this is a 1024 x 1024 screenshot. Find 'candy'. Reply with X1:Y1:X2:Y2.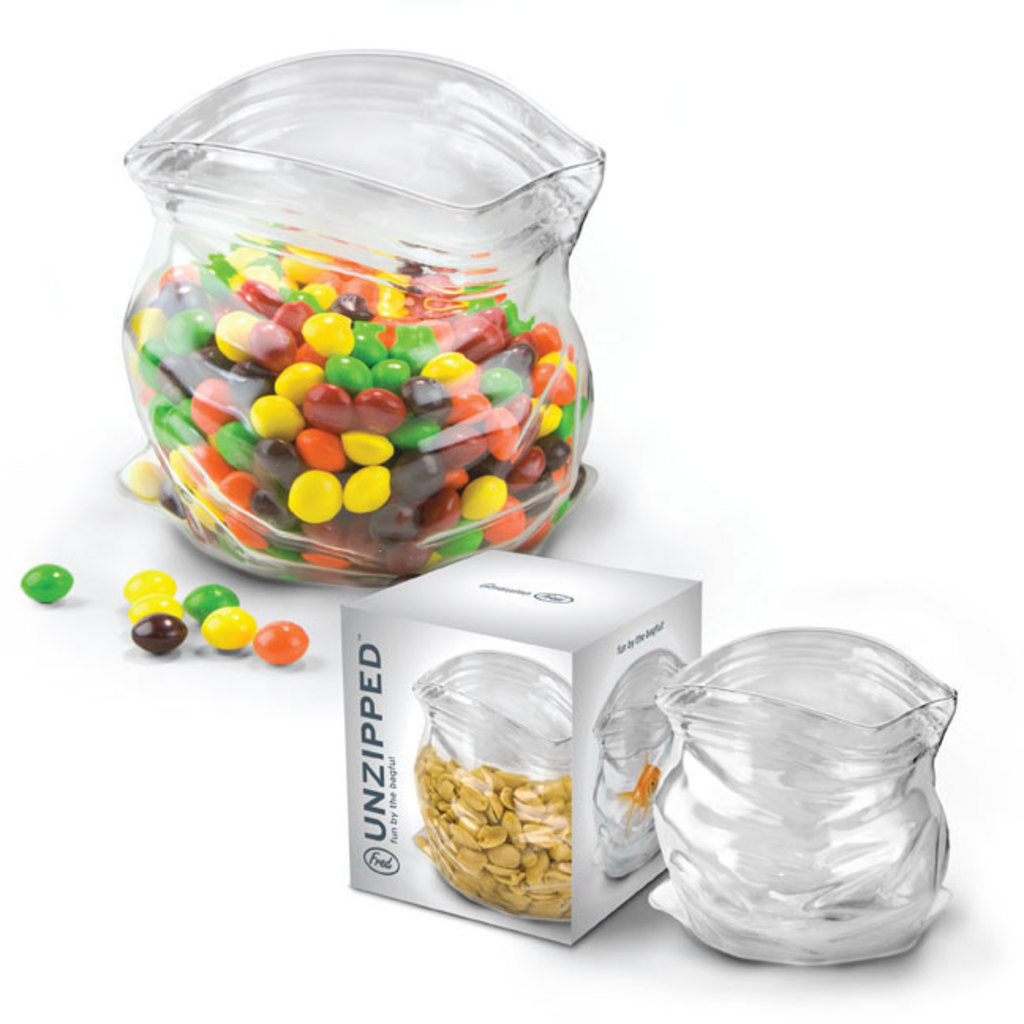
201:604:248:649.
